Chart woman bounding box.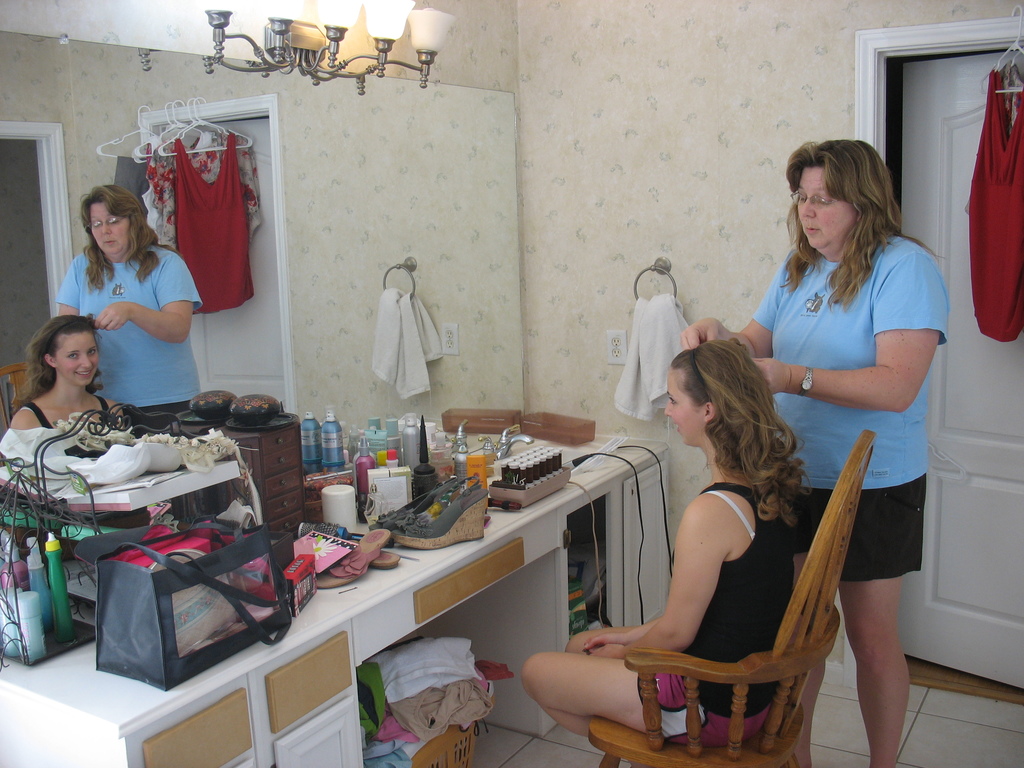
Charted: locate(54, 182, 191, 397).
